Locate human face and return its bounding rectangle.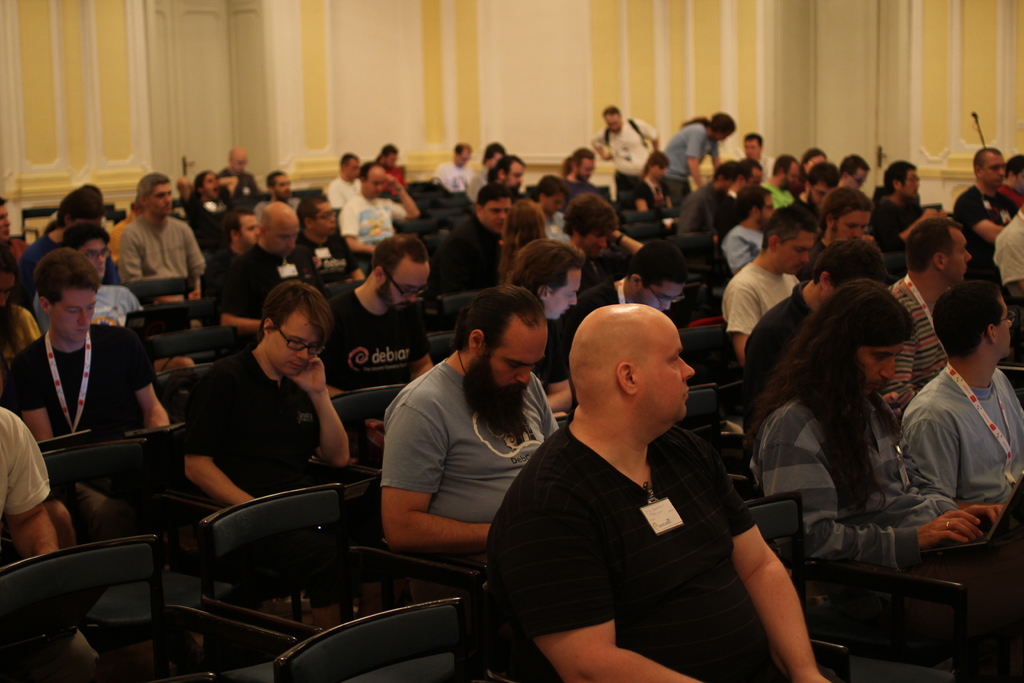
956,235,968,273.
